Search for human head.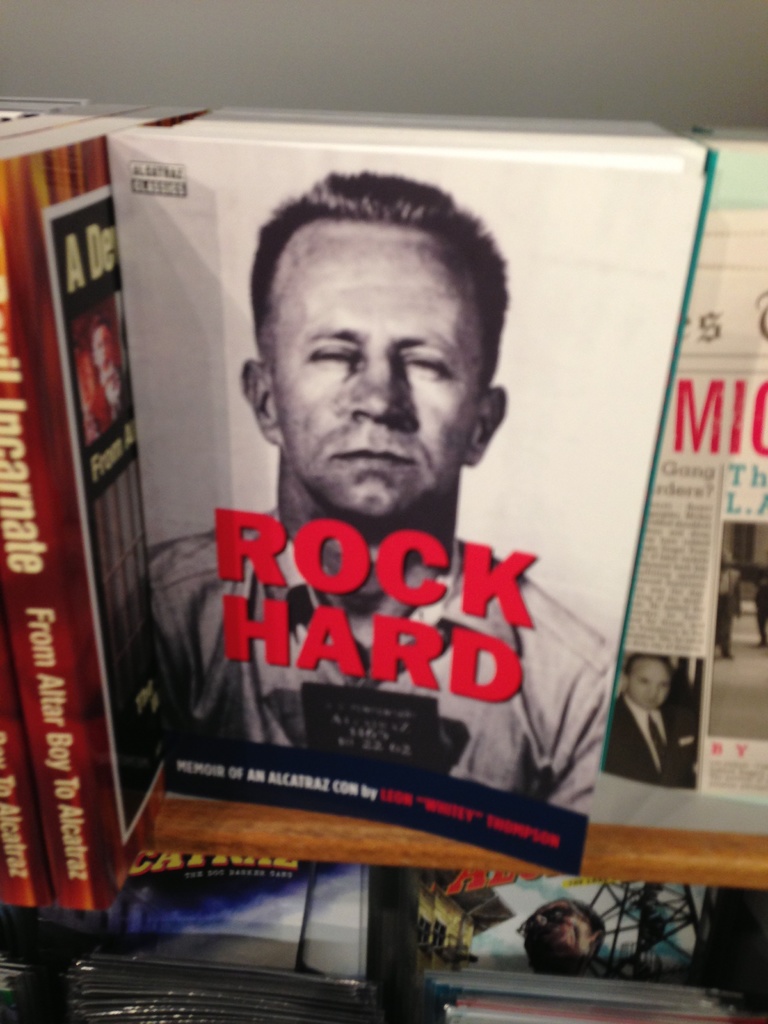
Found at Rect(625, 655, 672, 710).
